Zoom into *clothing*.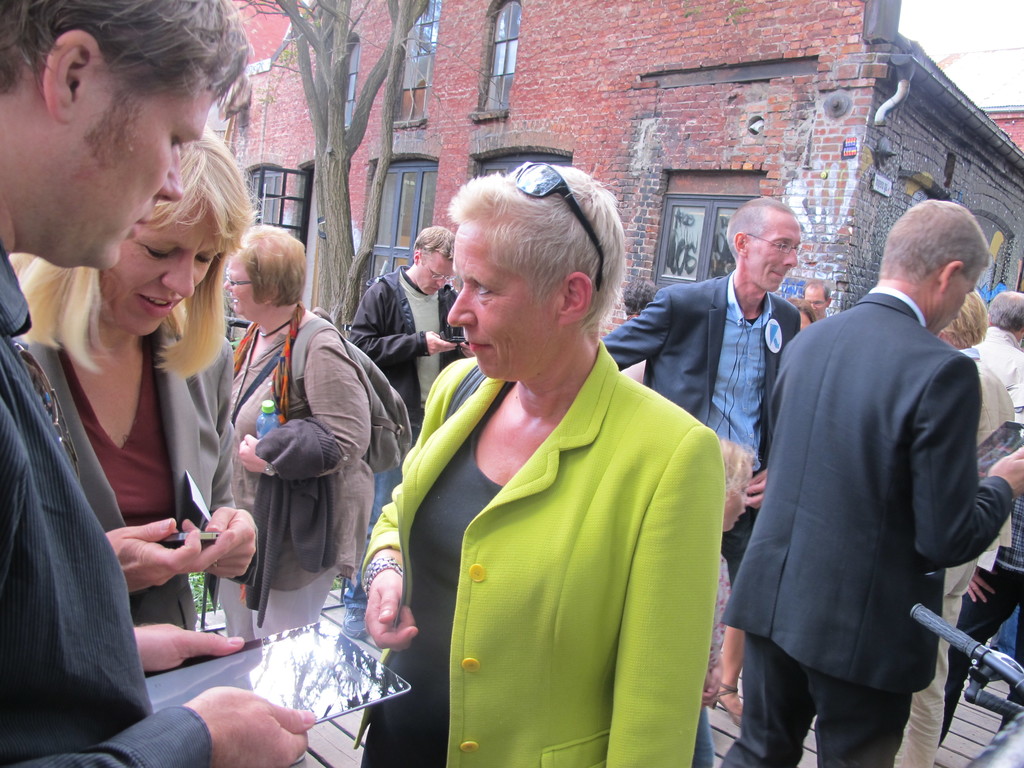
Zoom target: <bbox>726, 275, 1023, 767</bbox>.
